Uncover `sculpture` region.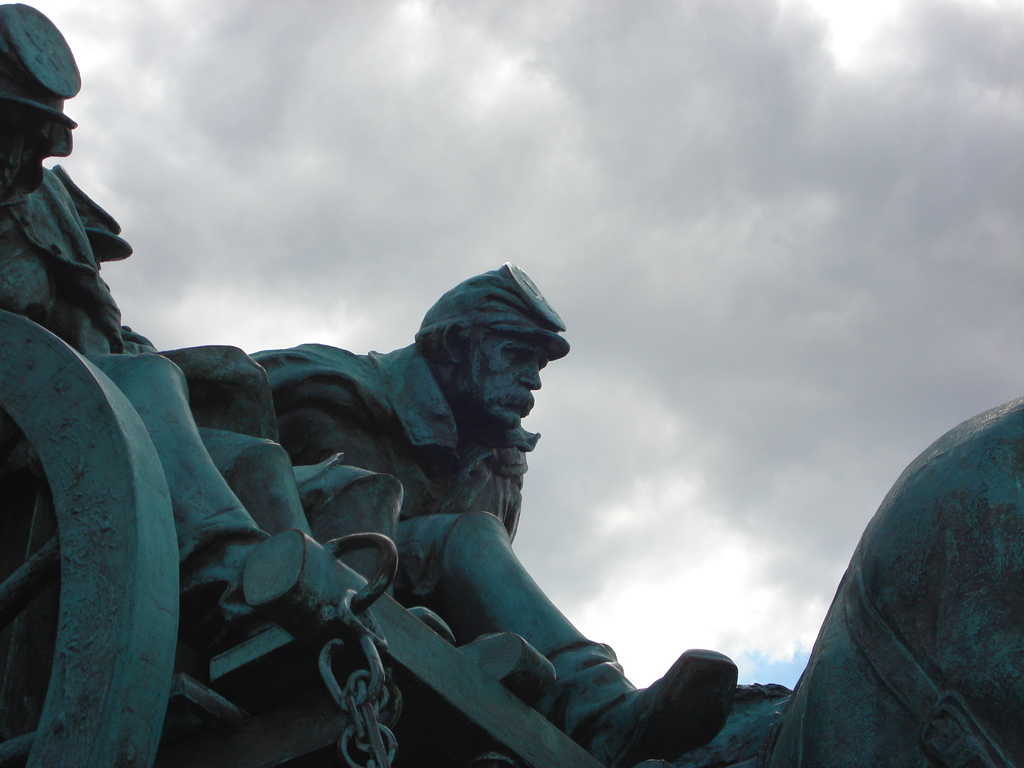
Uncovered: 252 254 790 767.
